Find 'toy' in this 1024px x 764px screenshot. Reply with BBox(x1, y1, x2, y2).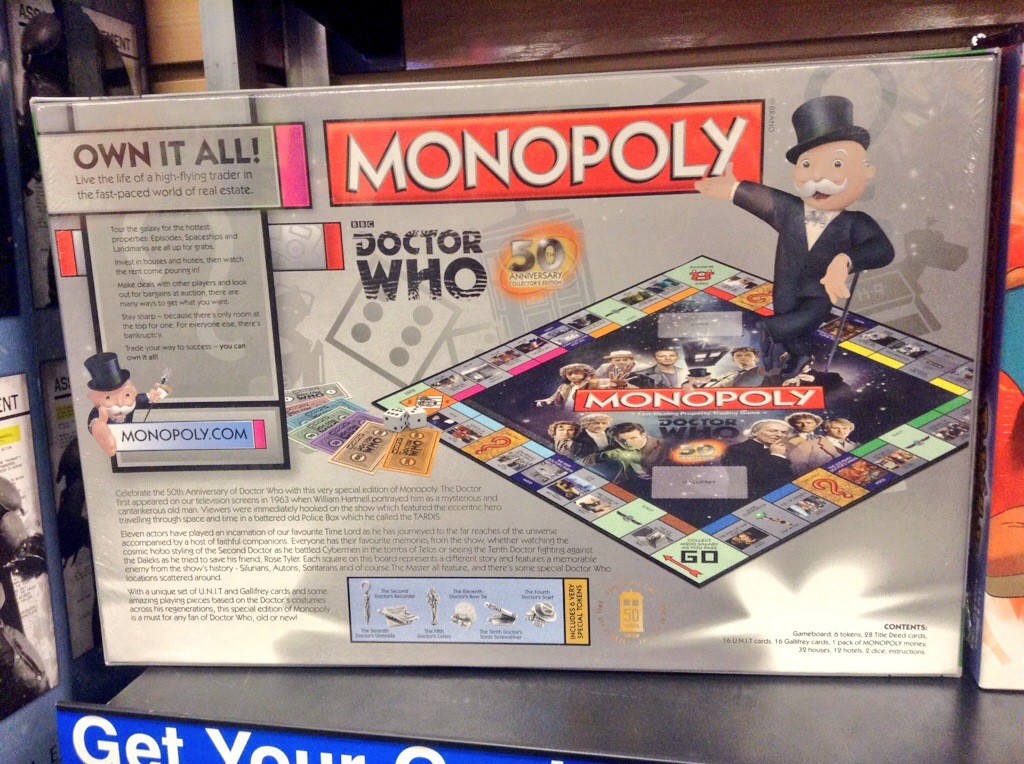
BBox(85, 351, 174, 452).
